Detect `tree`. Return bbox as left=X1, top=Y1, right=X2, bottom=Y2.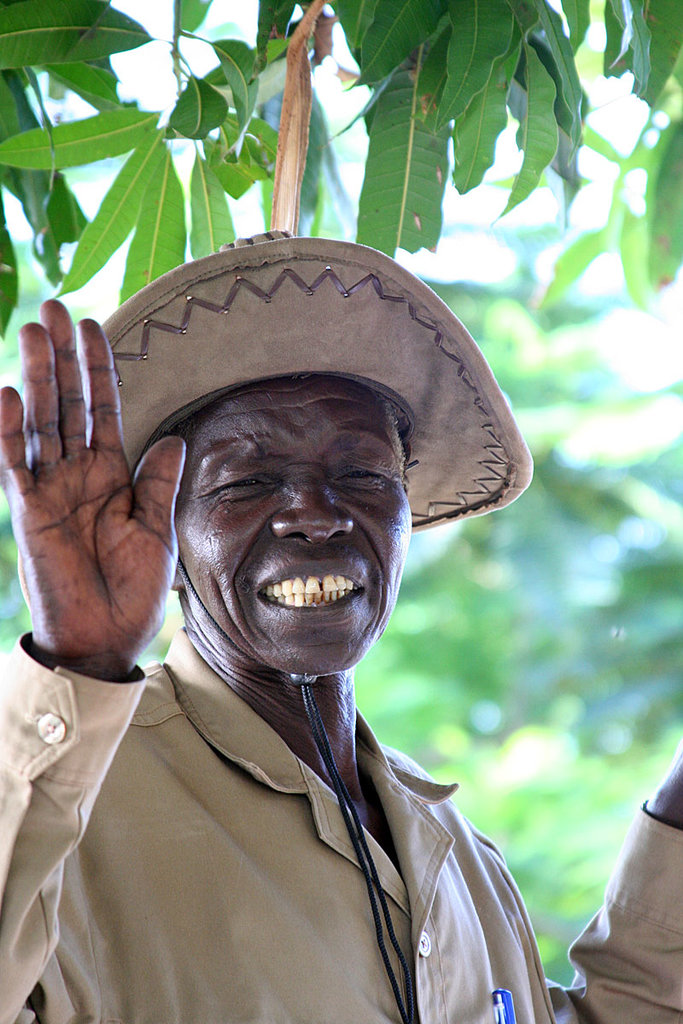
left=0, top=1, right=682, bottom=631.
